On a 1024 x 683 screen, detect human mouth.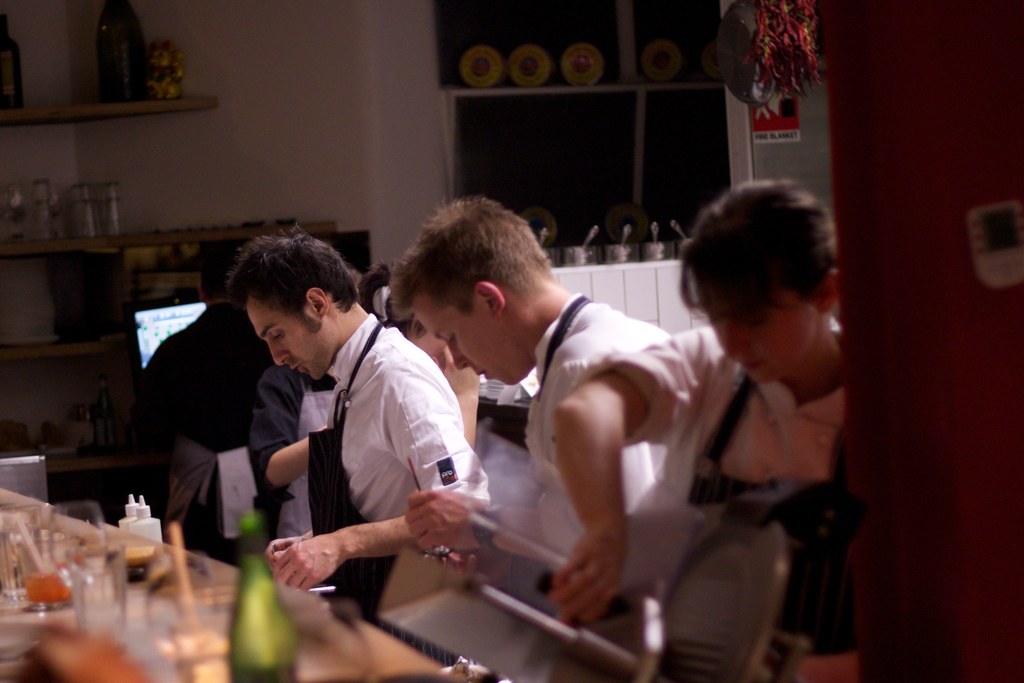
bbox=[289, 364, 301, 373].
